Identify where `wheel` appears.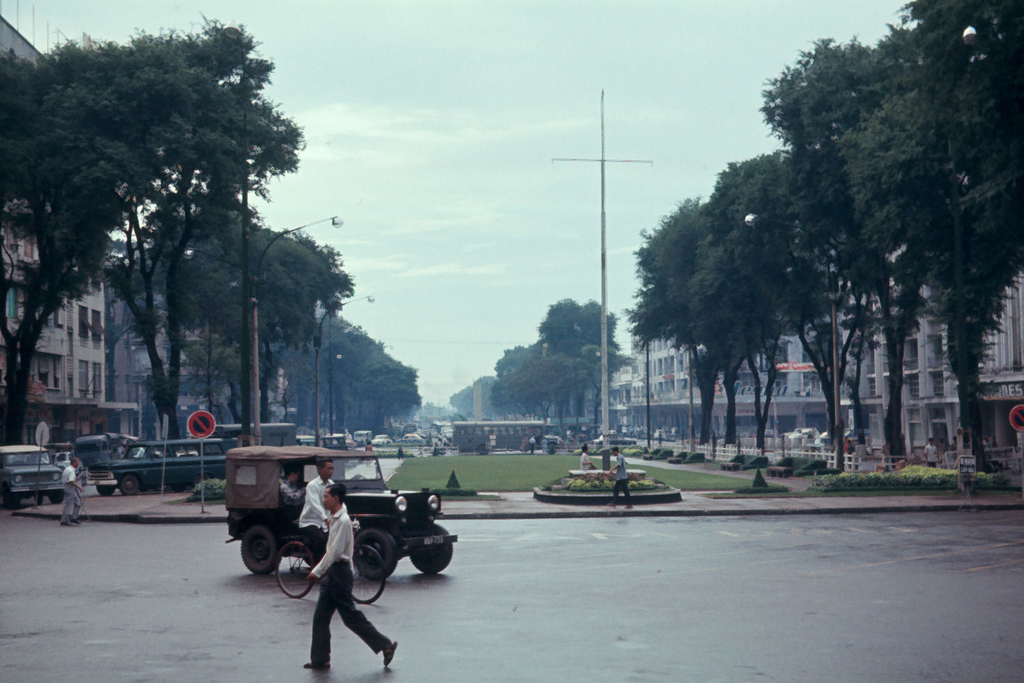
Appears at (4, 482, 23, 510).
